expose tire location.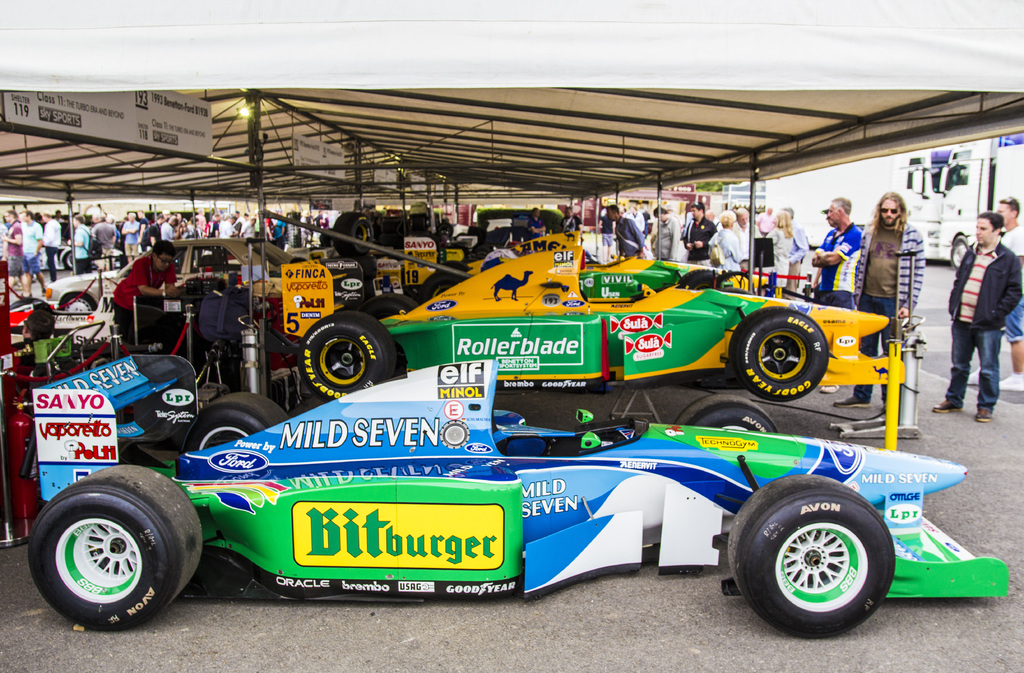
Exposed at 729/307/830/402.
